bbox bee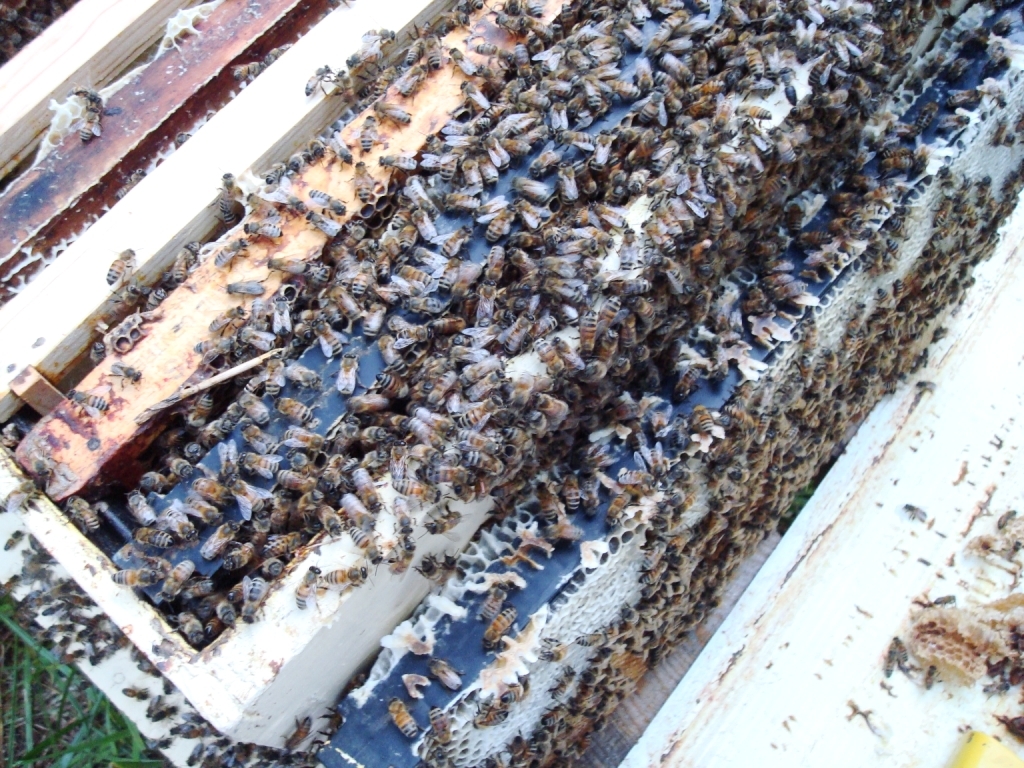
crop(446, 108, 546, 185)
